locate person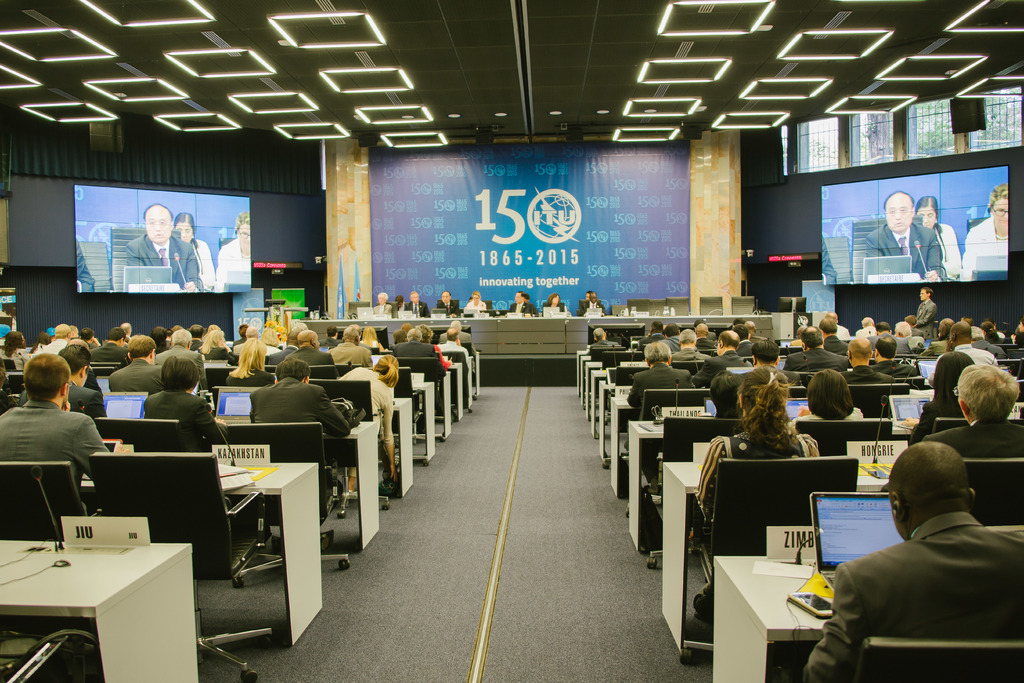
{"left": 408, "top": 290, "right": 429, "bottom": 323}
